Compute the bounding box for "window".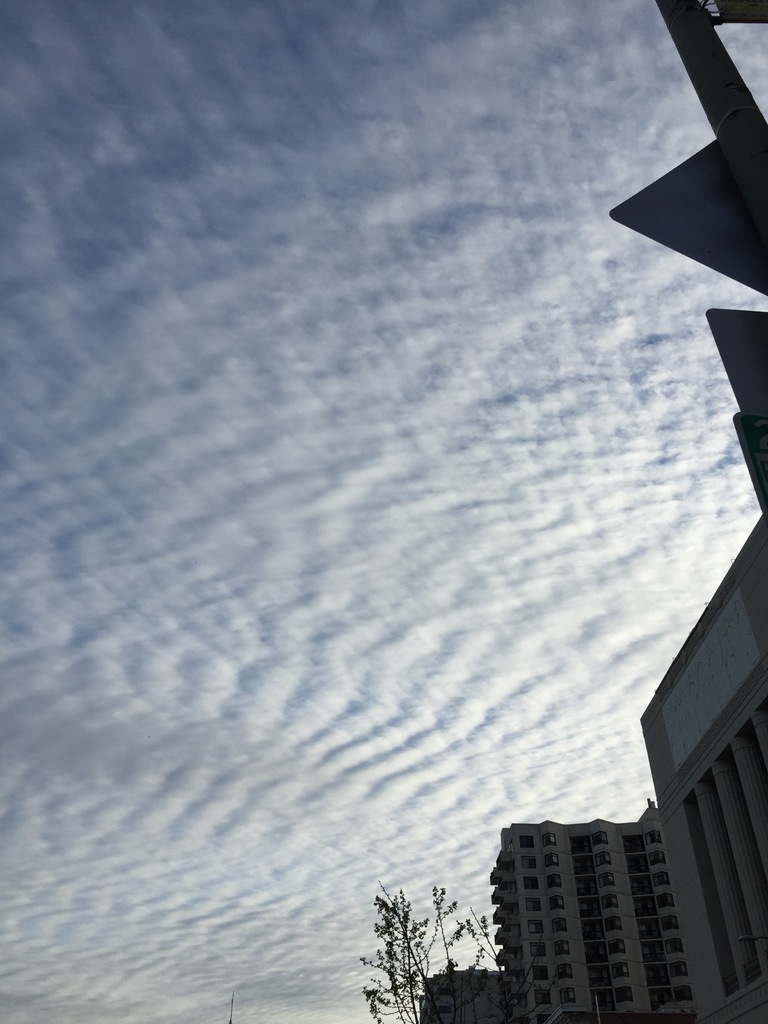
crop(672, 962, 688, 974).
